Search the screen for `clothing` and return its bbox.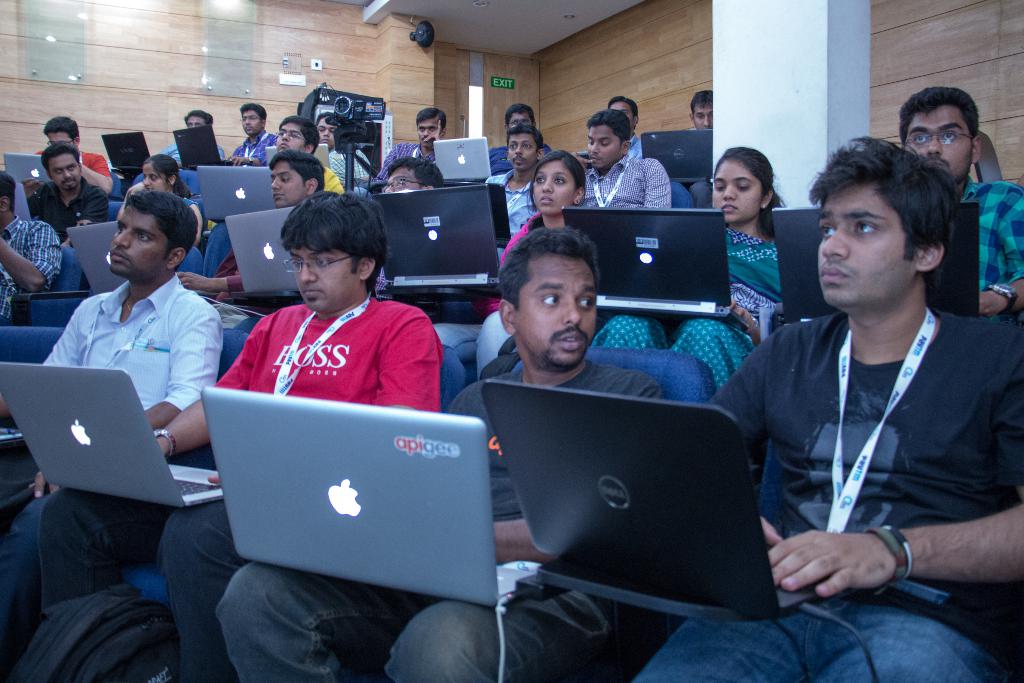
Found: box(630, 305, 1023, 682).
